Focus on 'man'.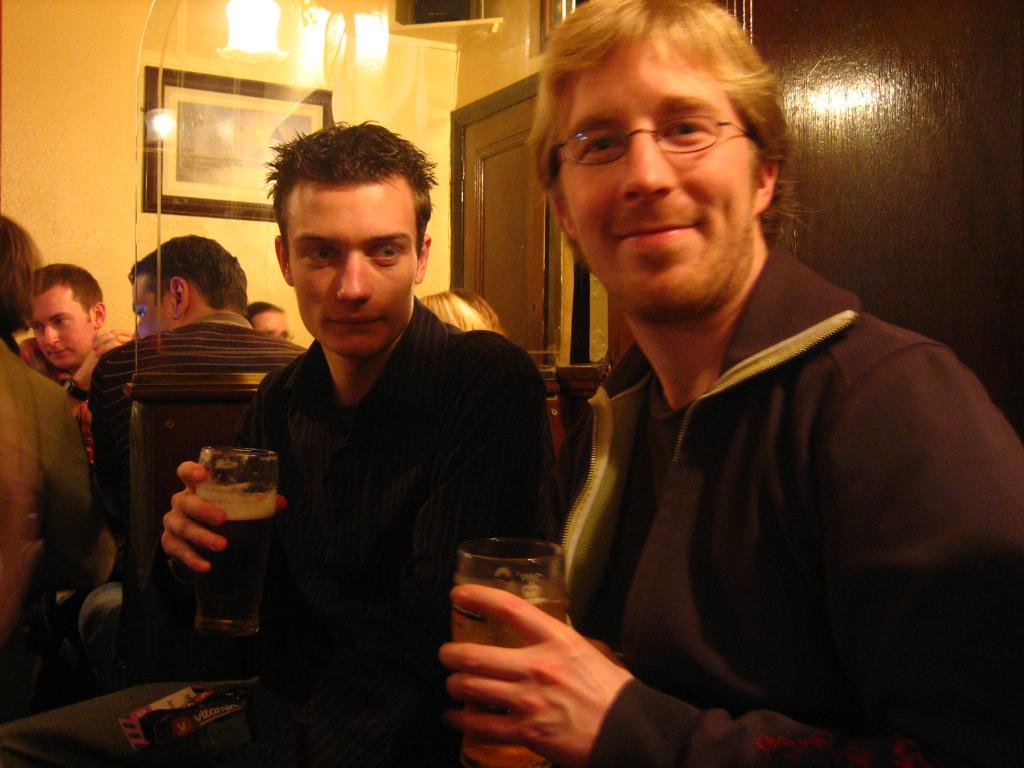
Focused at (x1=36, y1=233, x2=305, y2=708).
